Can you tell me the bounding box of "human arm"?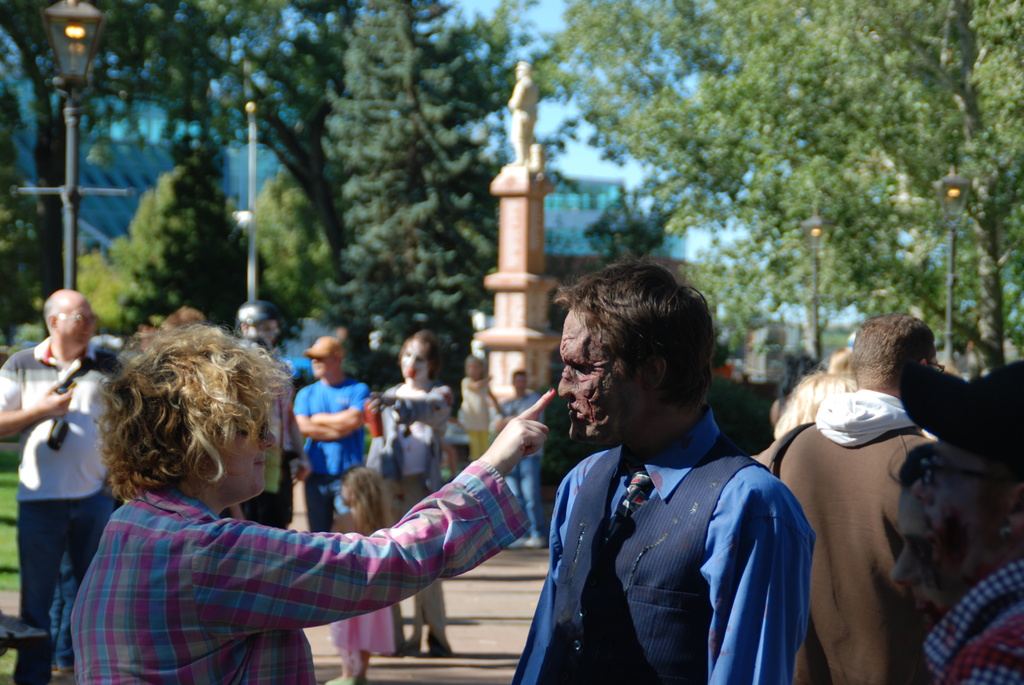
BBox(181, 384, 557, 629).
